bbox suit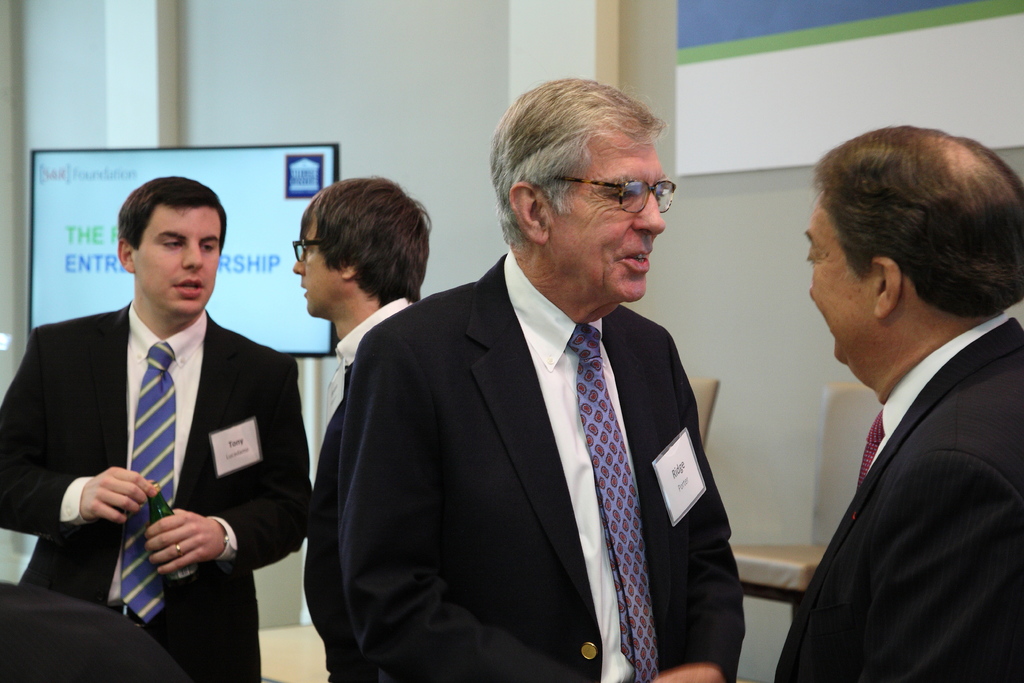
{"x1": 339, "y1": 241, "x2": 745, "y2": 682}
